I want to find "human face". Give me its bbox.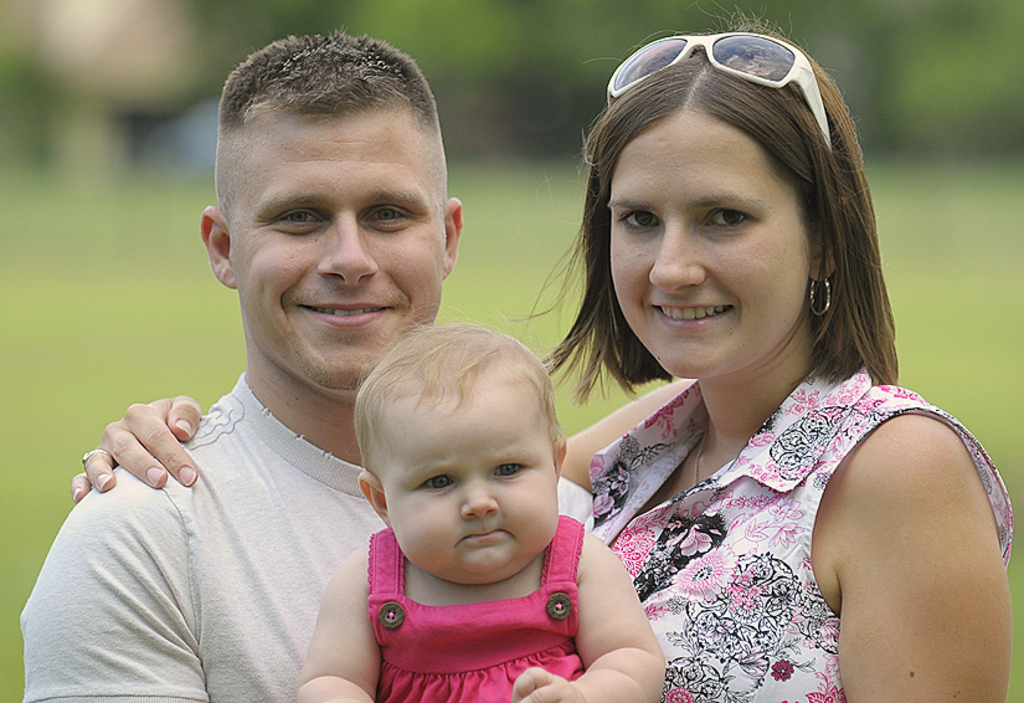
[388, 394, 557, 585].
